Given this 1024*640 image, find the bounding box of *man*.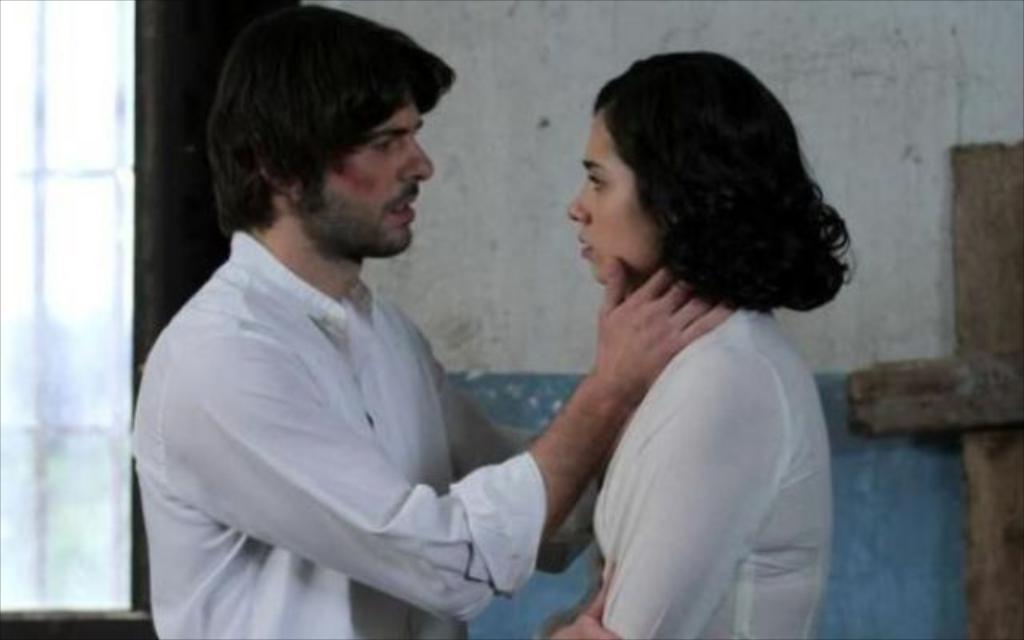
bbox=[141, 34, 723, 611].
